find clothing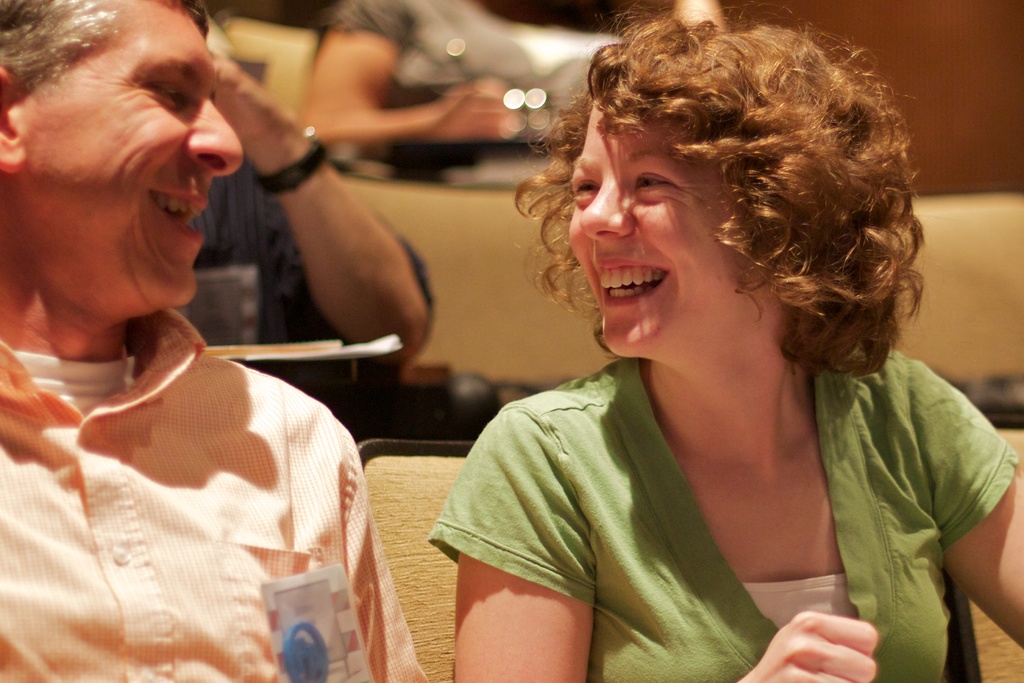
<box>425,342,1023,682</box>
